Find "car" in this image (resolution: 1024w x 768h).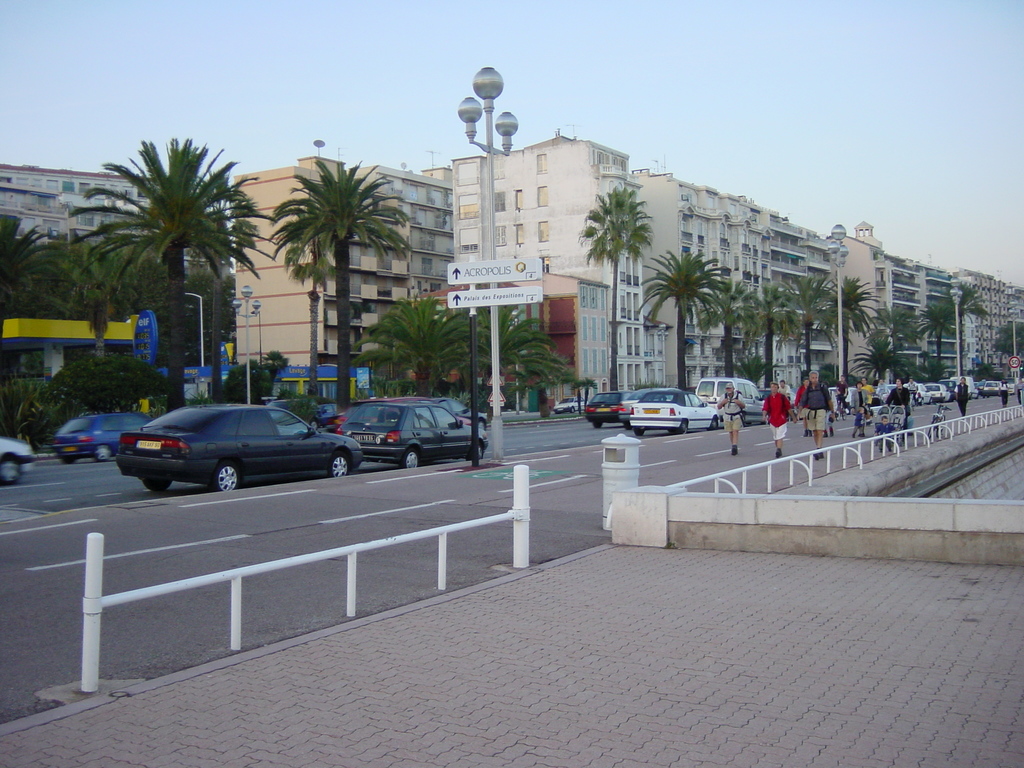
(0,435,39,490).
